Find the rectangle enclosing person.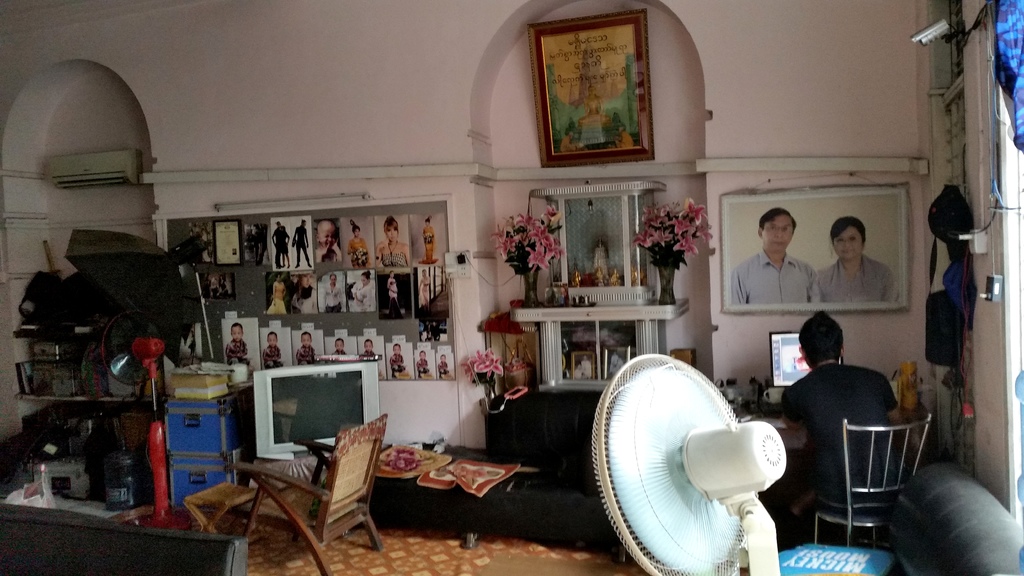
region(296, 332, 316, 365).
